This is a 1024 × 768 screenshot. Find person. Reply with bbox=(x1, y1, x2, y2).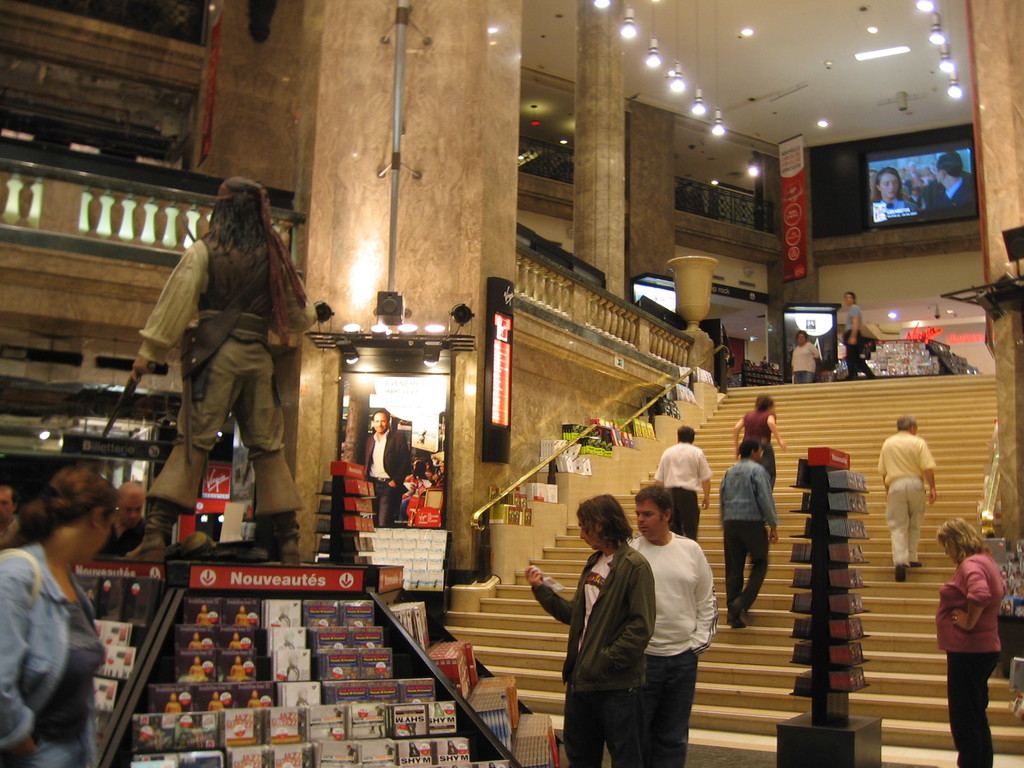
bbox=(872, 166, 918, 216).
